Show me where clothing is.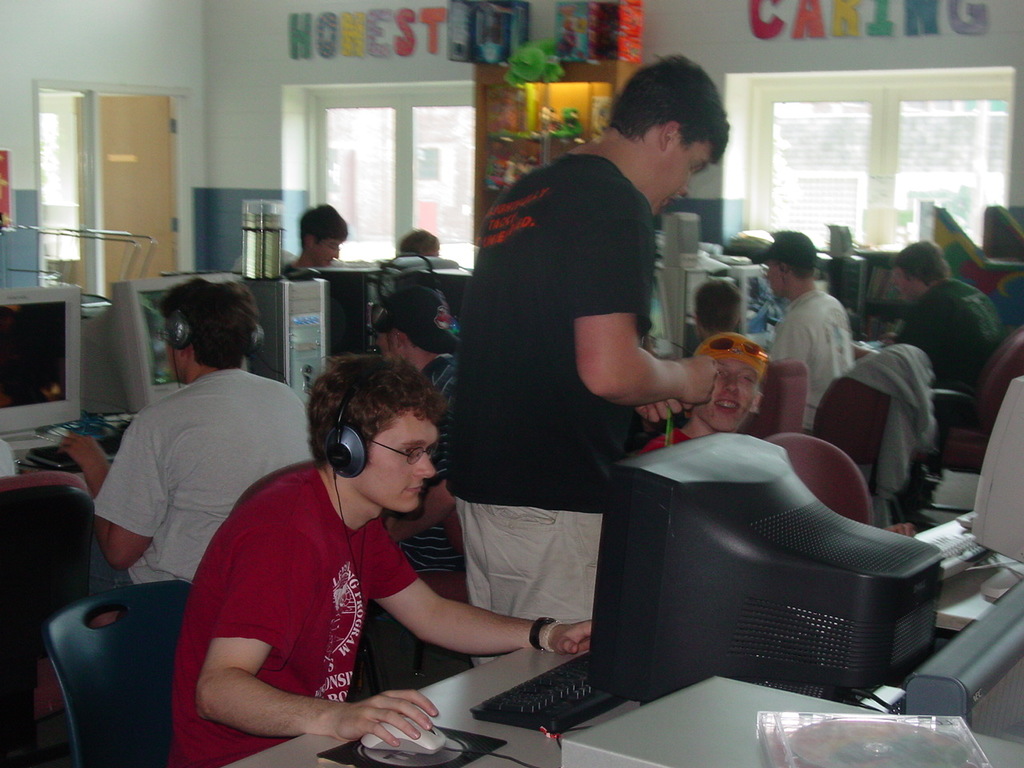
clothing is at <bbox>172, 466, 420, 767</bbox>.
